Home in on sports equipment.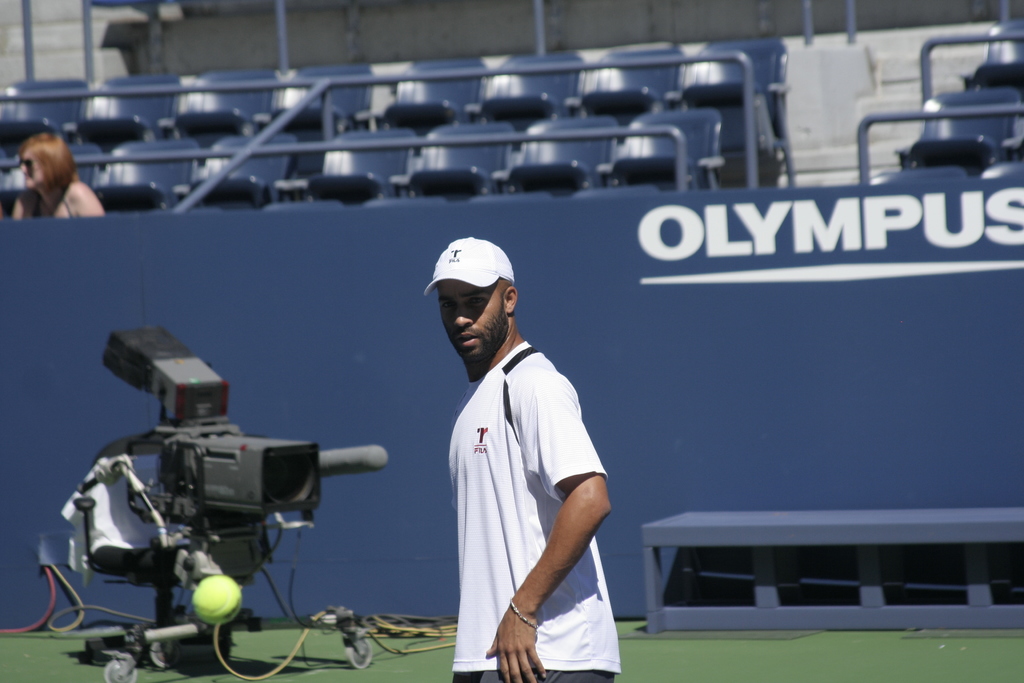
Homed in at x1=194 y1=575 x2=244 y2=625.
